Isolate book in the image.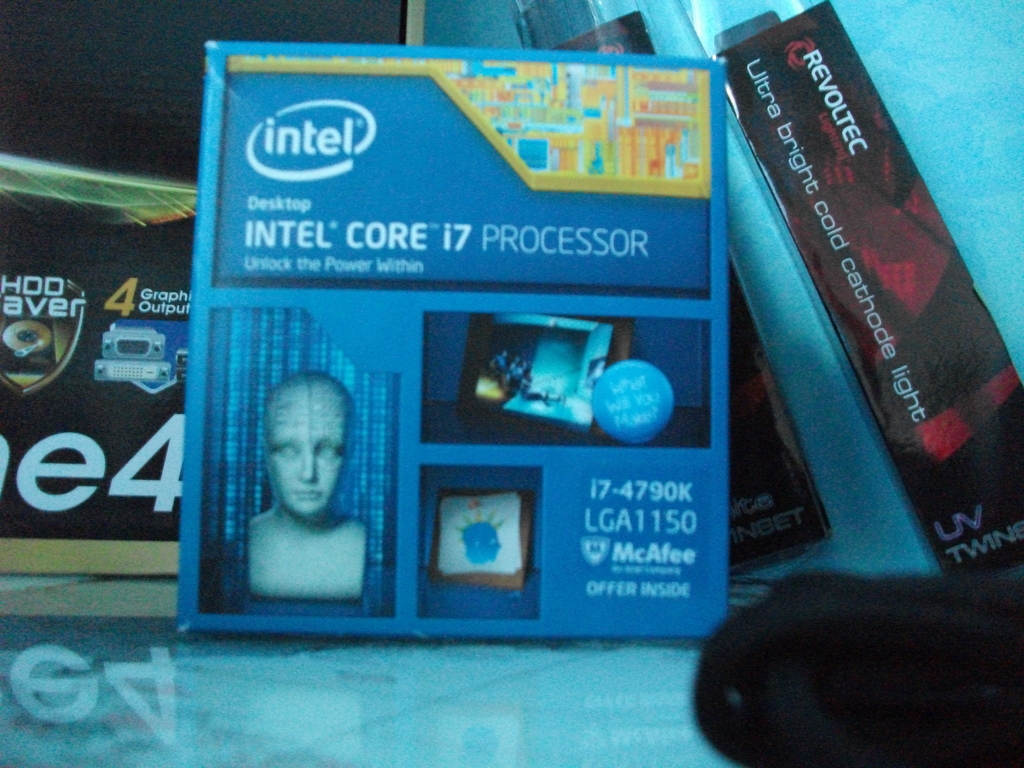
Isolated region: <region>708, 0, 1023, 590</region>.
